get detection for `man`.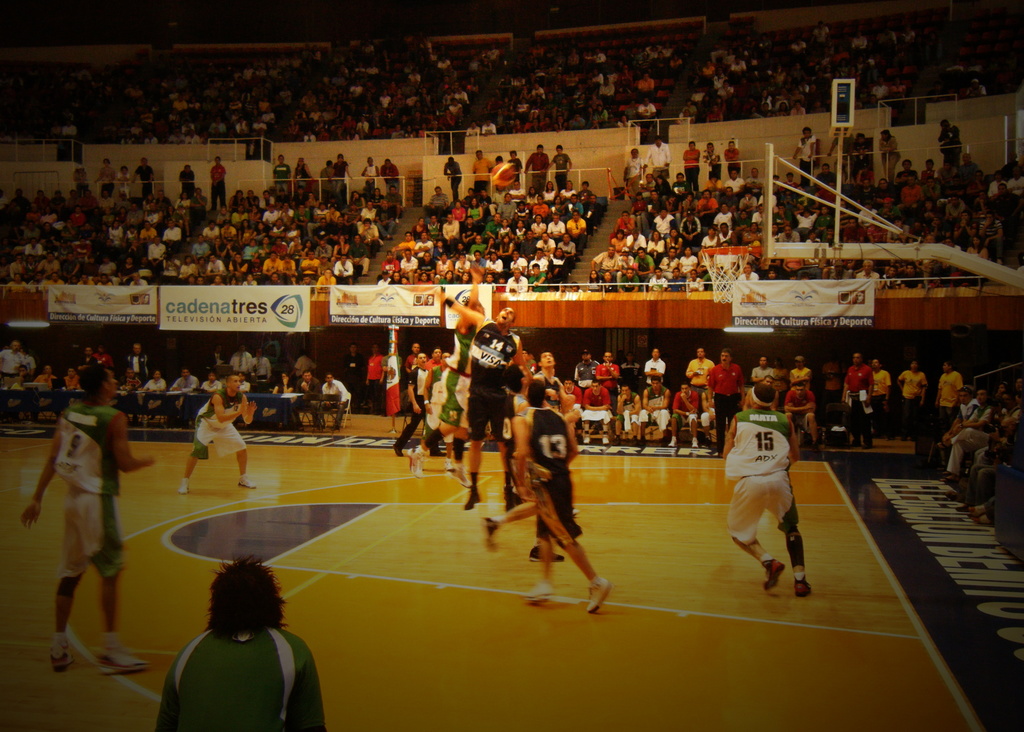
Detection: (143,236,170,264).
